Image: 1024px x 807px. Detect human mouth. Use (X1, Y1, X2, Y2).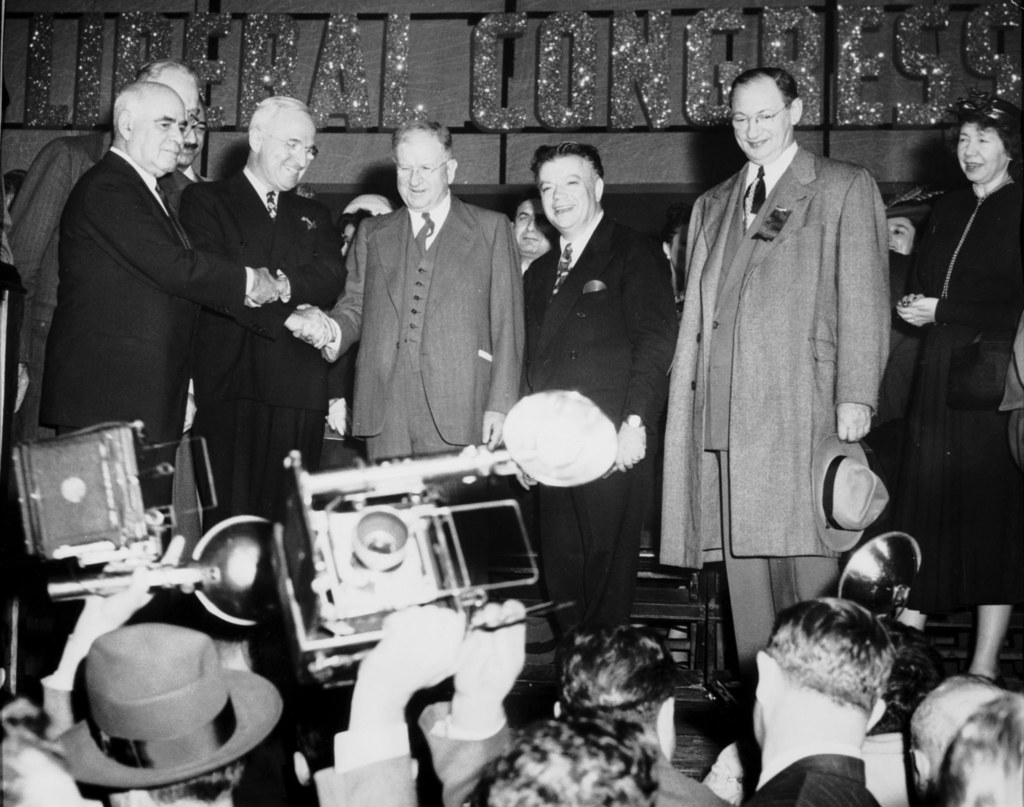
(157, 148, 182, 162).
